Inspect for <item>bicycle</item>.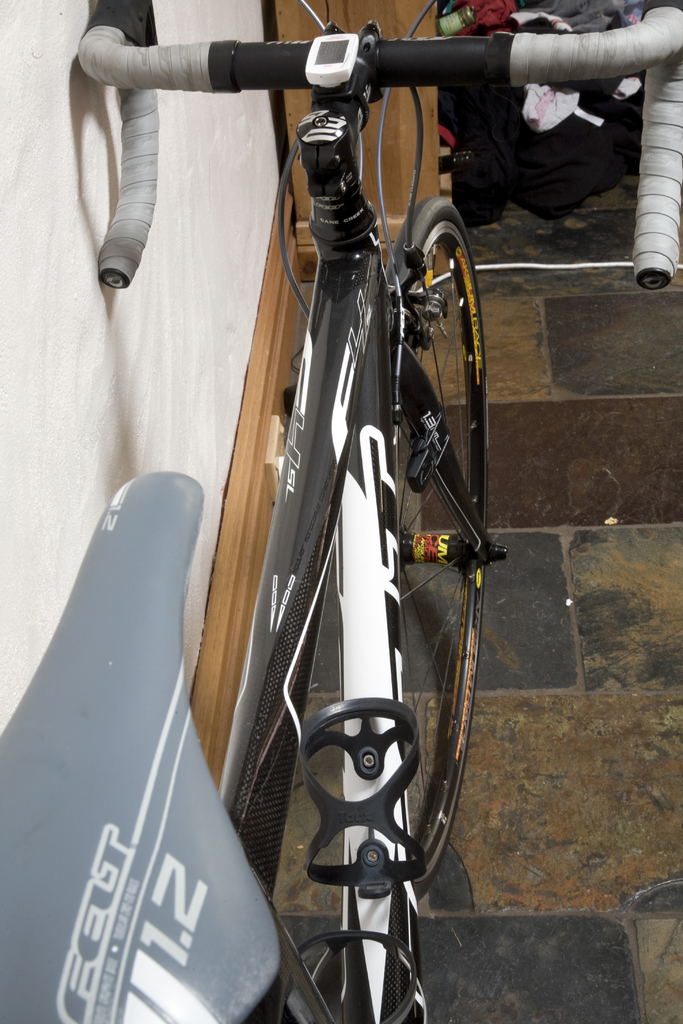
Inspection: locate(0, 0, 682, 1023).
